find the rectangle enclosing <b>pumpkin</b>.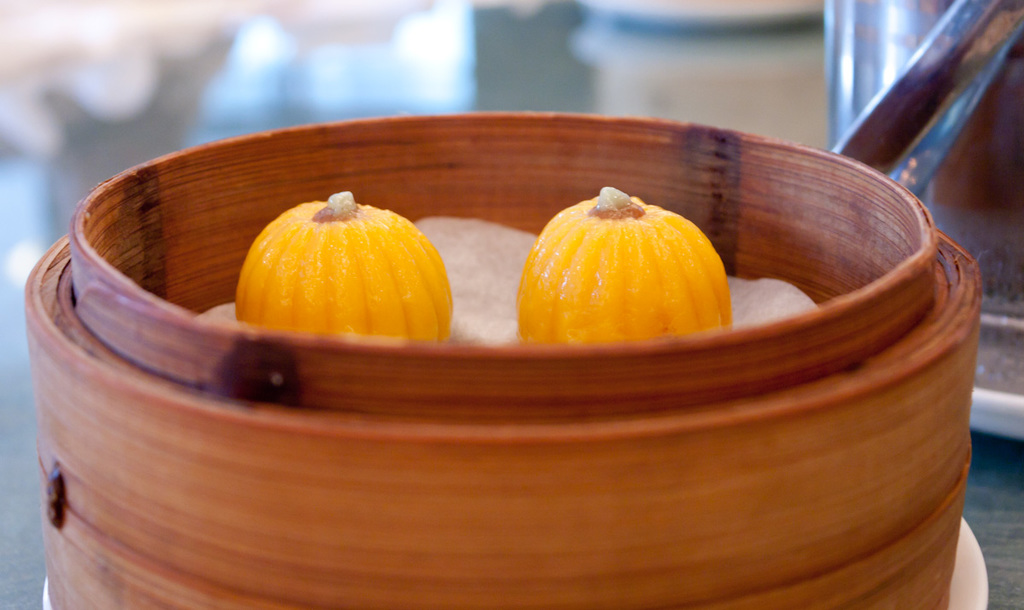
BBox(226, 190, 451, 349).
